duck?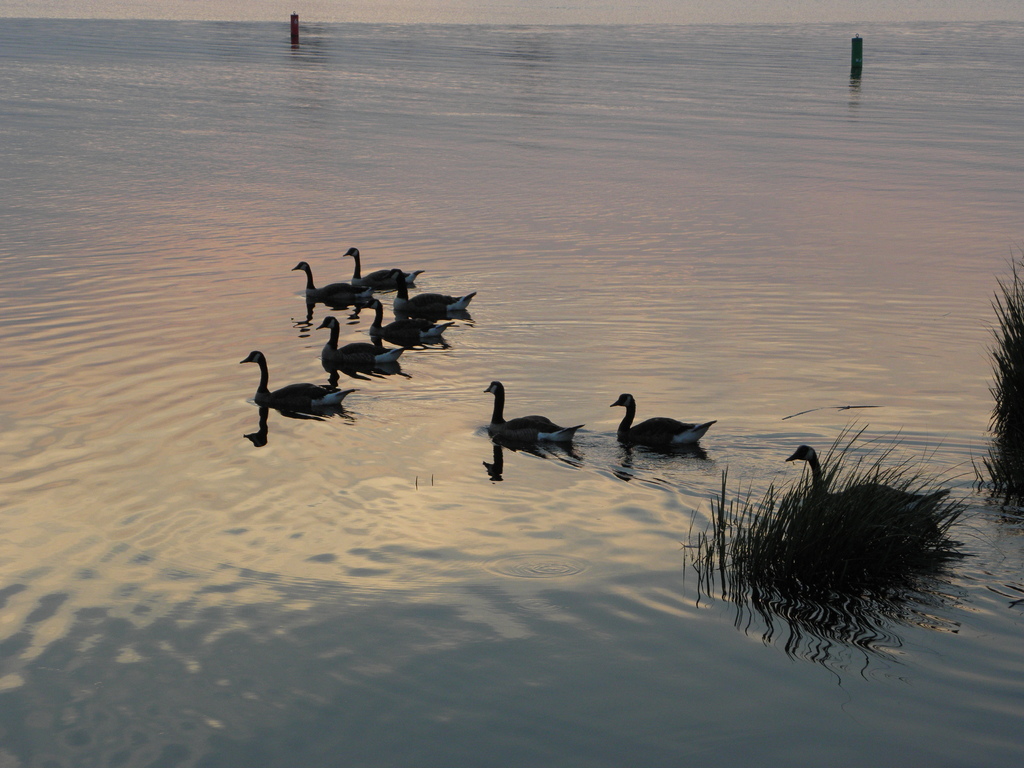
crop(390, 284, 479, 328)
